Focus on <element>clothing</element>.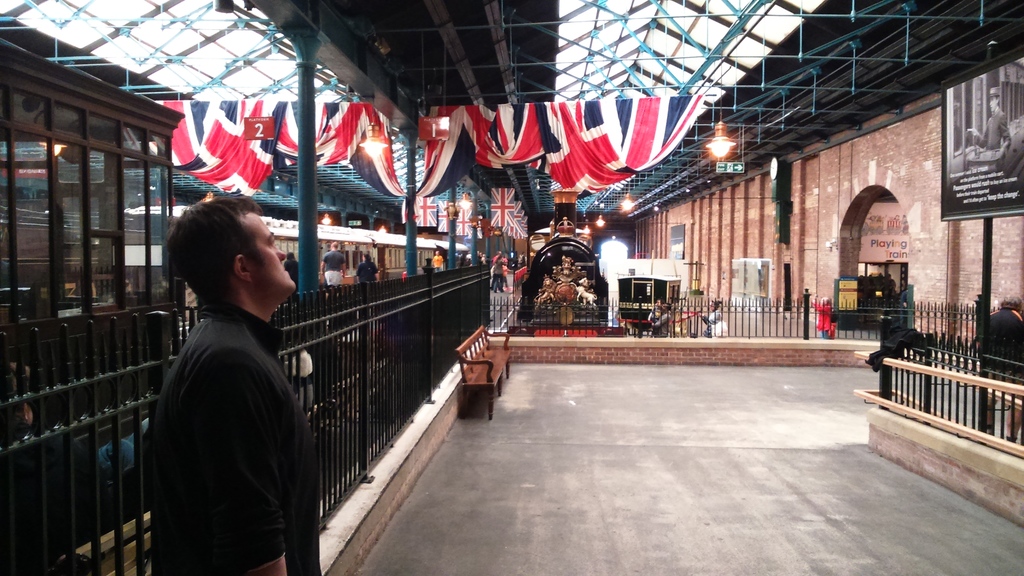
Focused at x1=325 y1=251 x2=348 y2=293.
